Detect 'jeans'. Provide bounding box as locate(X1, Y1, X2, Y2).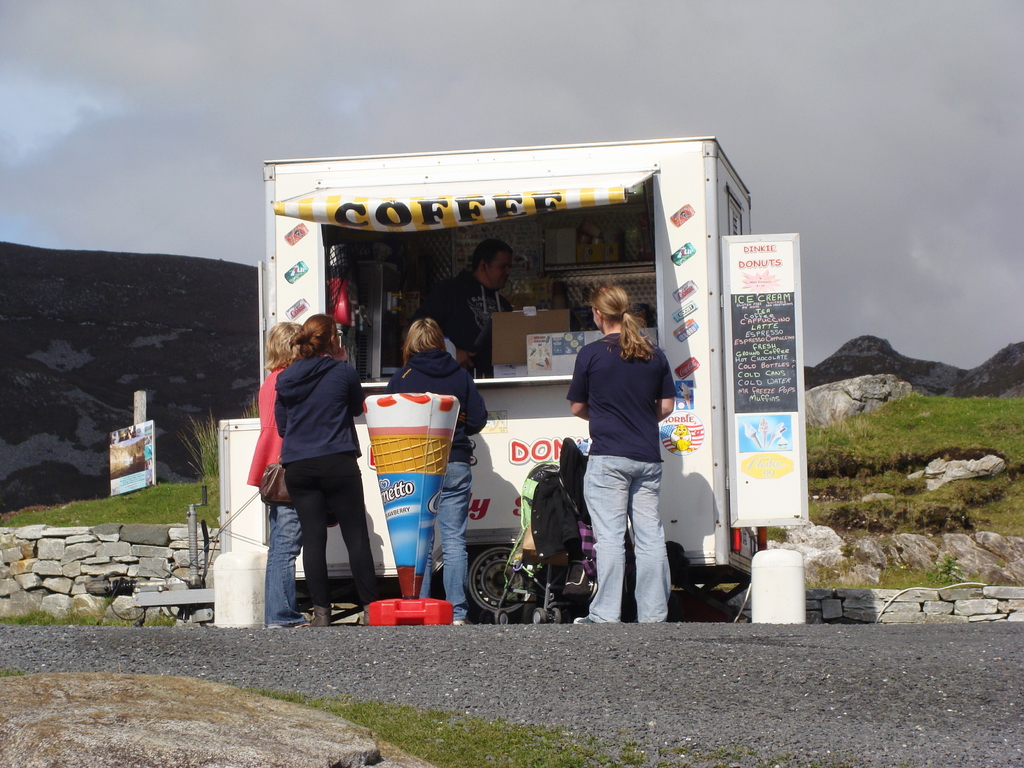
locate(287, 458, 392, 604).
